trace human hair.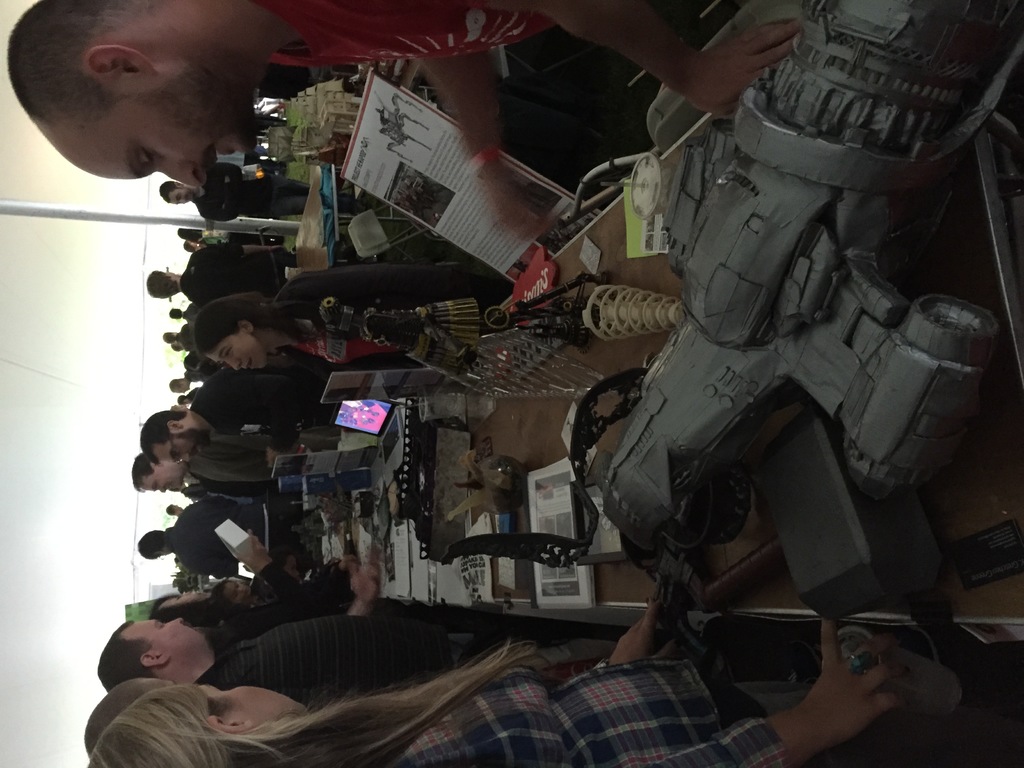
Traced to detection(94, 618, 152, 695).
